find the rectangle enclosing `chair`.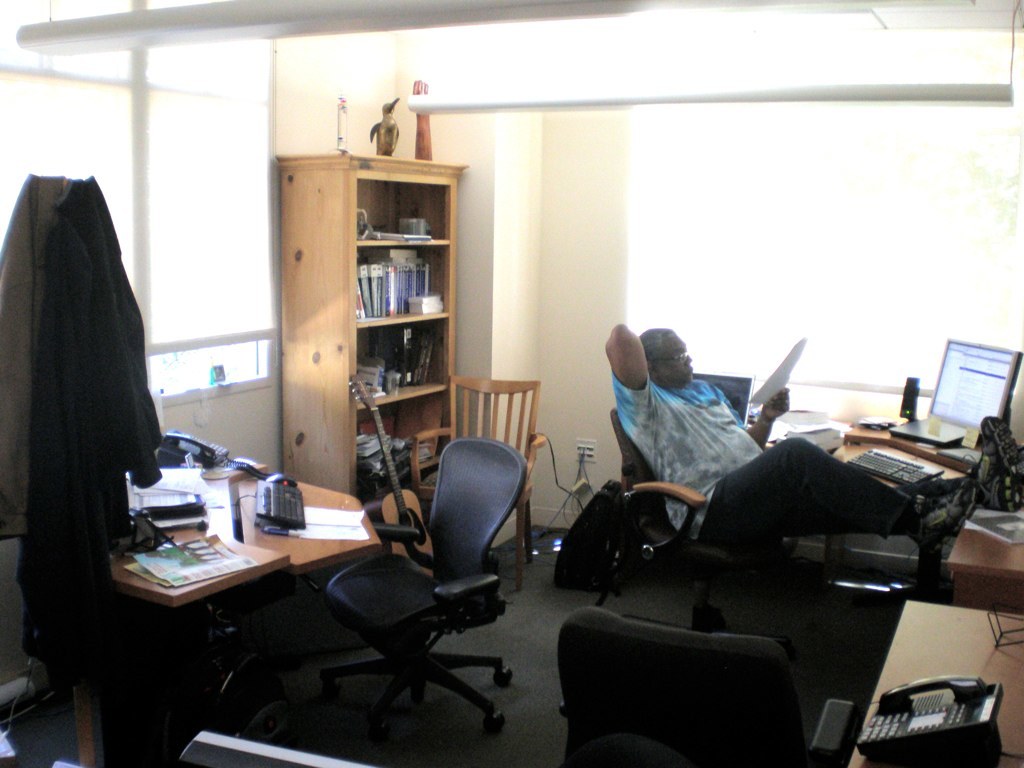
<box>558,620,826,767</box>.
